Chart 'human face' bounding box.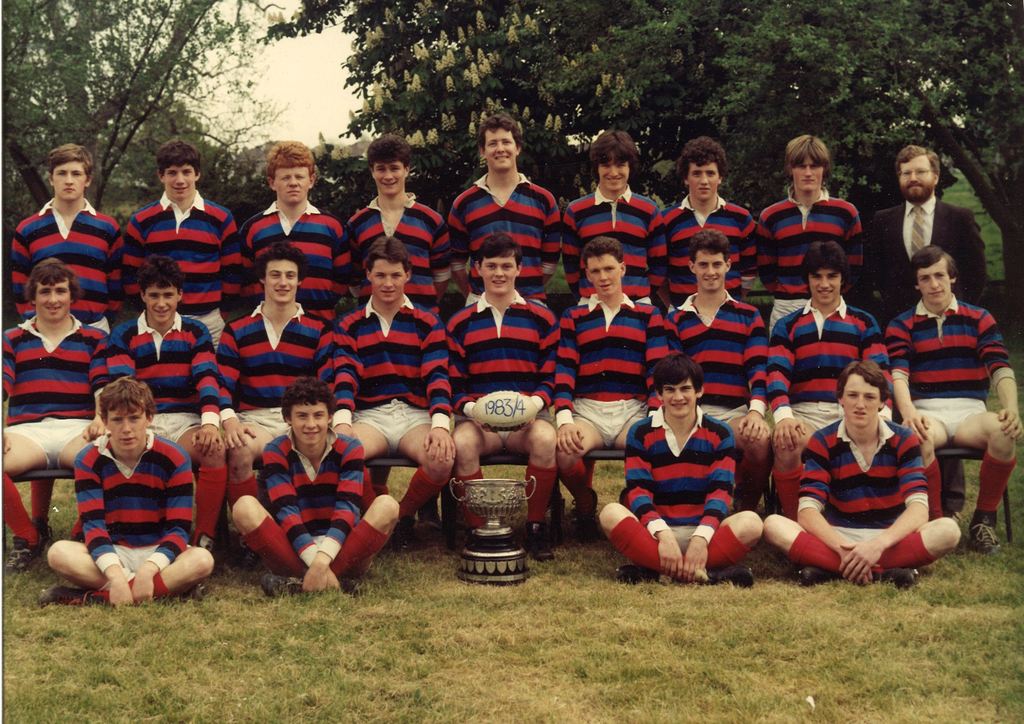
Charted: 292, 401, 328, 446.
